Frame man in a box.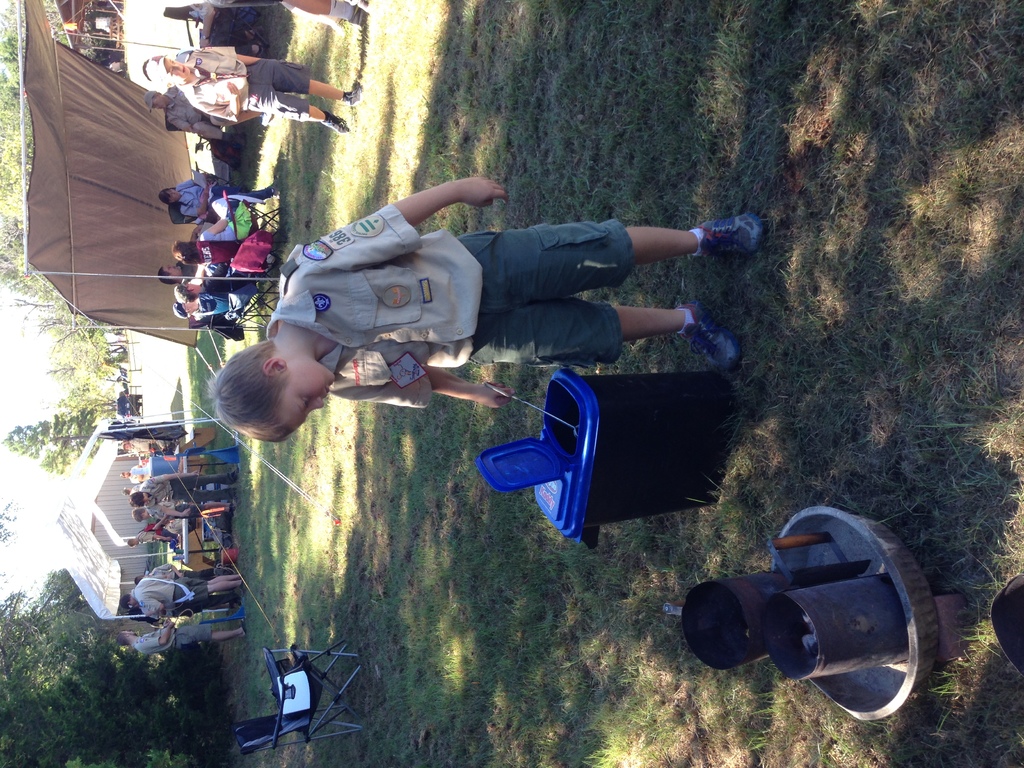
bbox=(123, 572, 244, 618).
